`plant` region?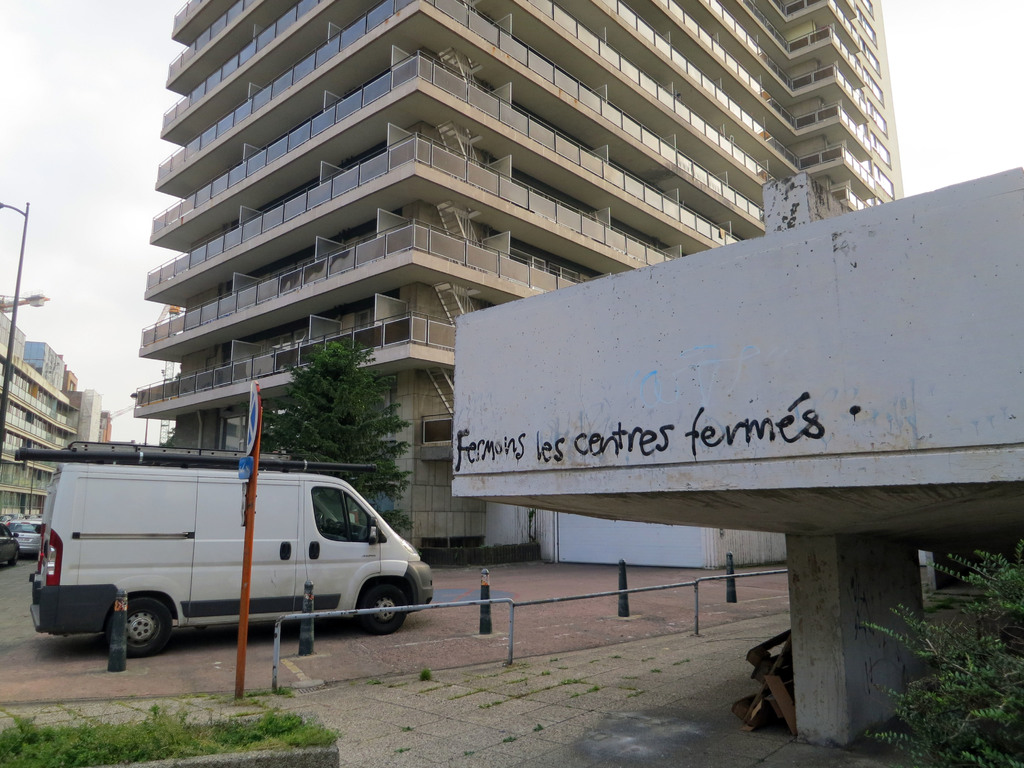
crop(534, 722, 543, 733)
